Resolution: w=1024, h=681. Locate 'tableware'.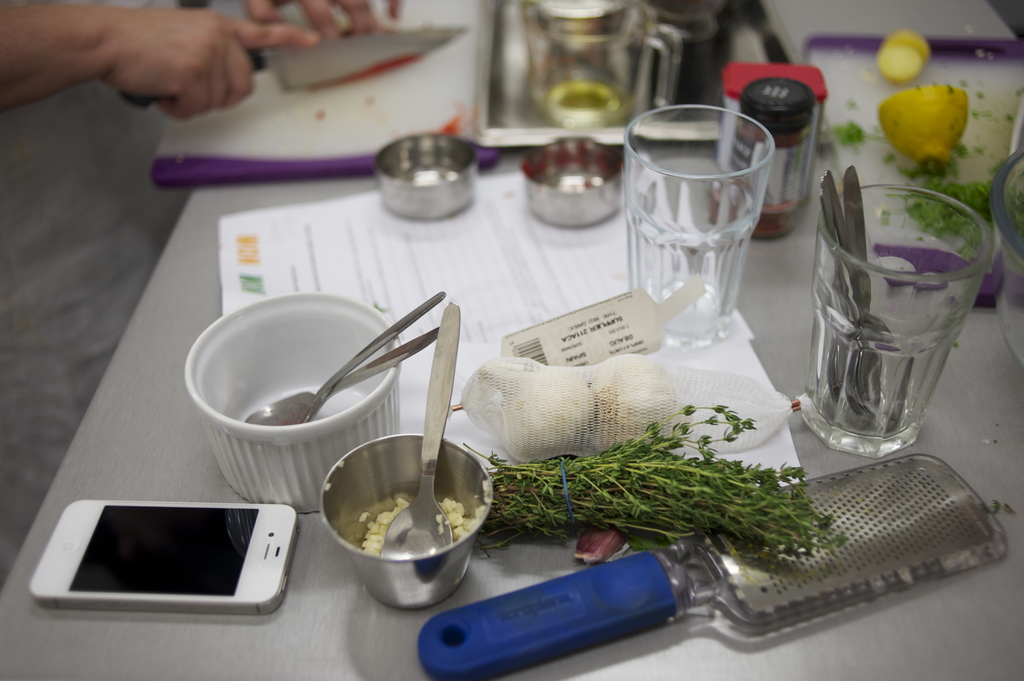
(left=982, top=144, right=1023, bottom=369).
